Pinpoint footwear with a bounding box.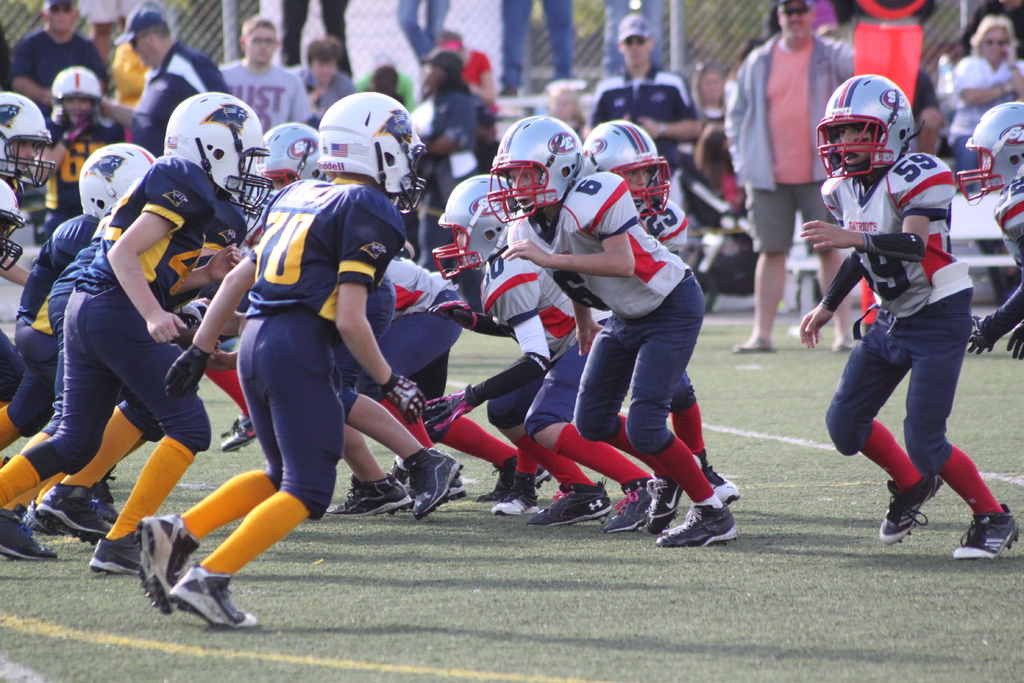
pyautogui.locateOnScreen(641, 471, 682, 534).
